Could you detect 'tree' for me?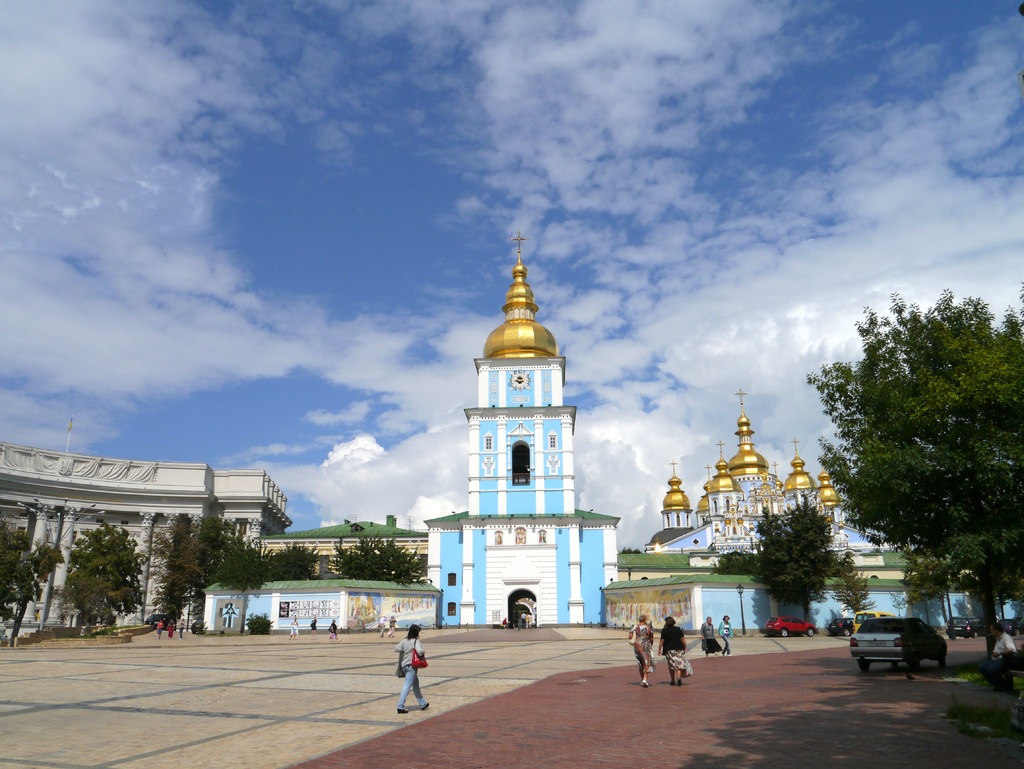
Detection result: bbox=(261, 540, 323, 583).
